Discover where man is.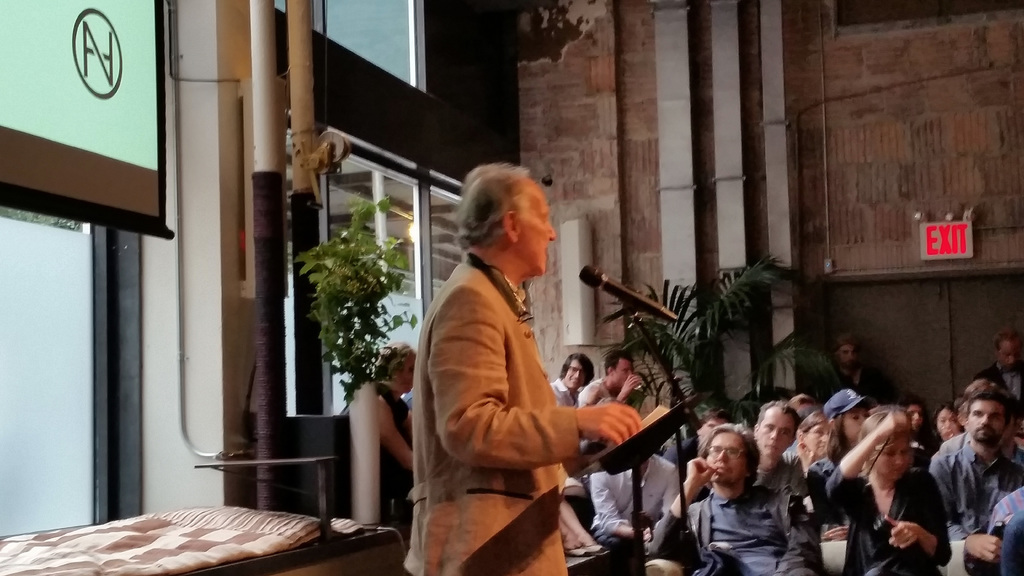
Discovered at Rect(582, 356, 640, 408).
